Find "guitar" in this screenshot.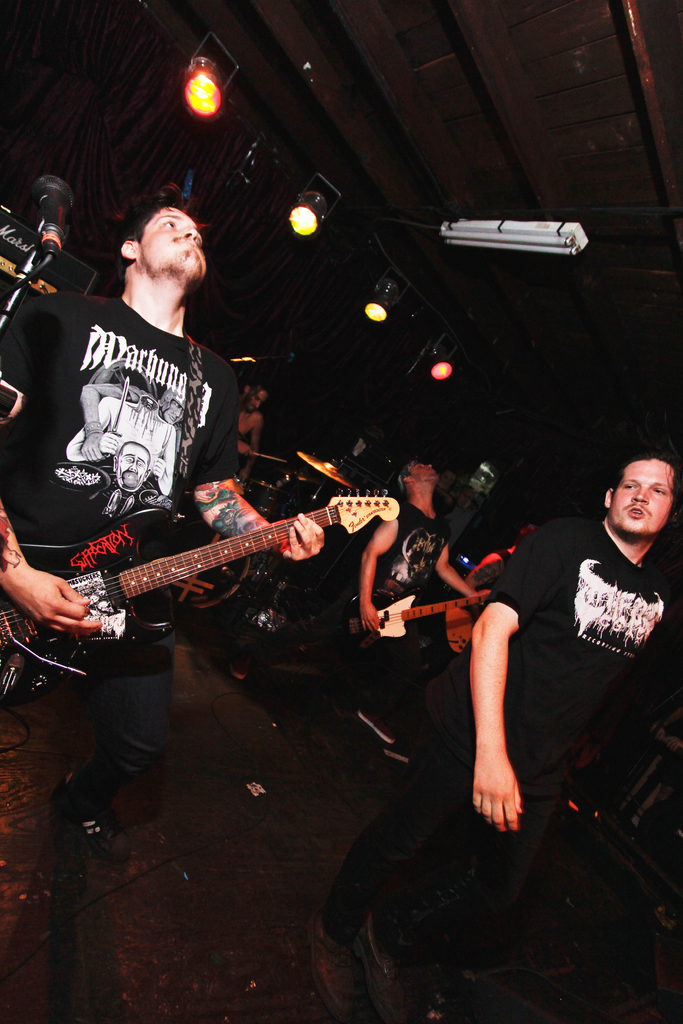
The bounding box for "guitar" is 0, 487, 406, 716.
